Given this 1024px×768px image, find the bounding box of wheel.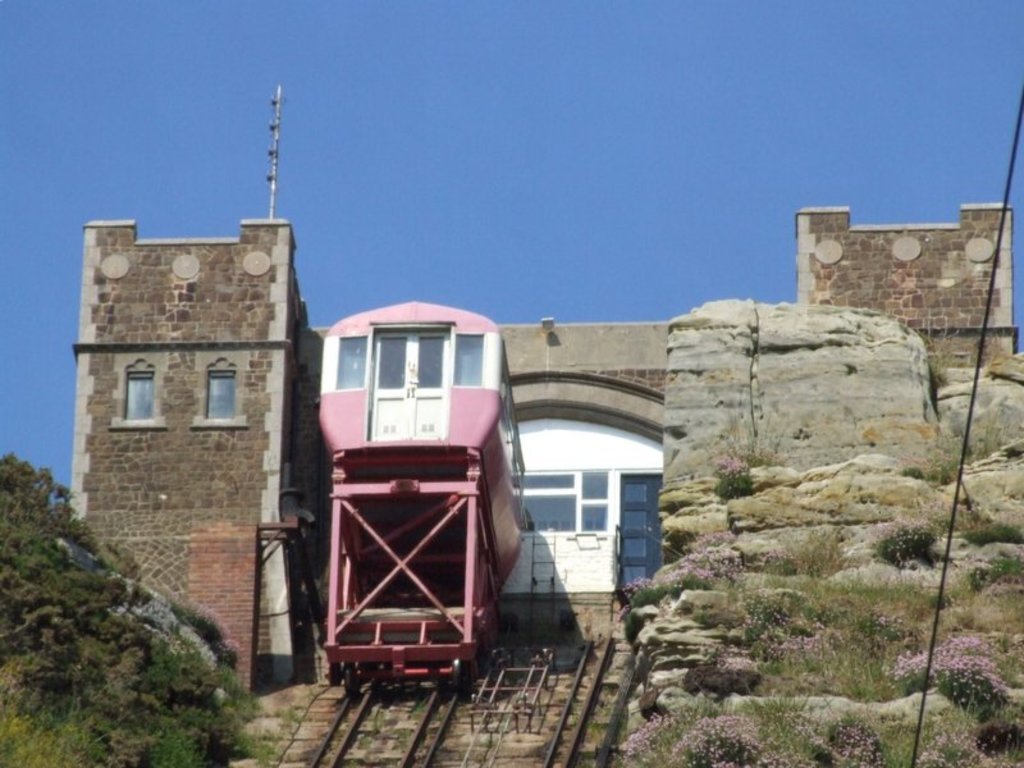
449:654:477:709.
